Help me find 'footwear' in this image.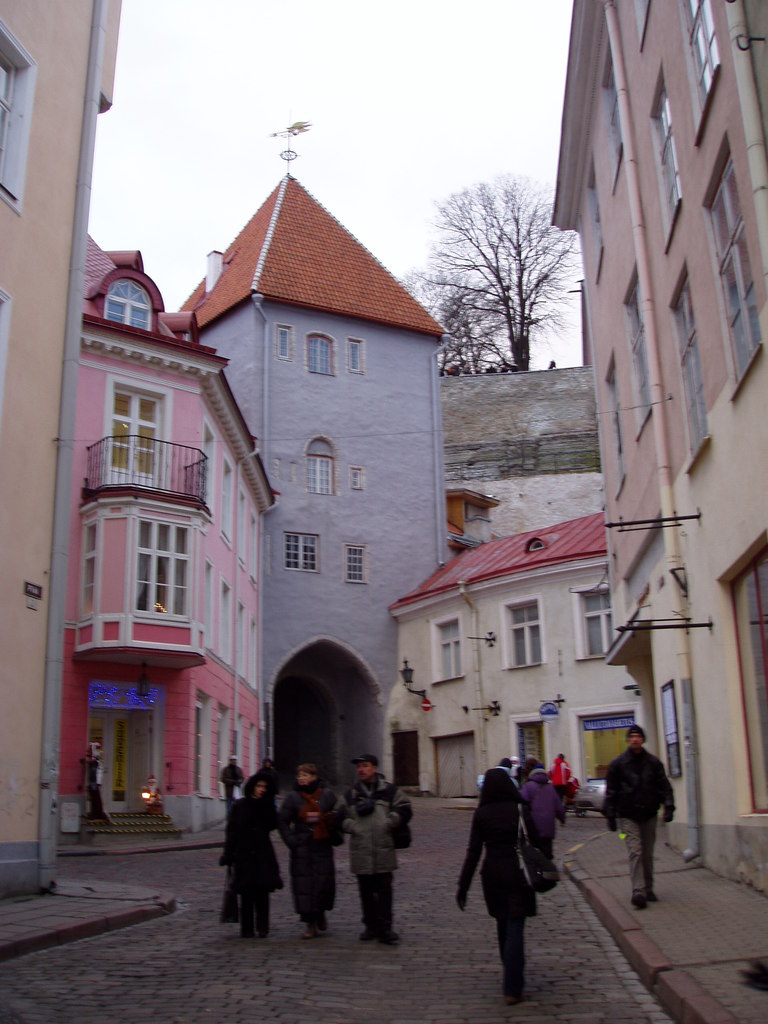
Found it: pyautogui.locateOnScreen(319, 915, 326, 931).
